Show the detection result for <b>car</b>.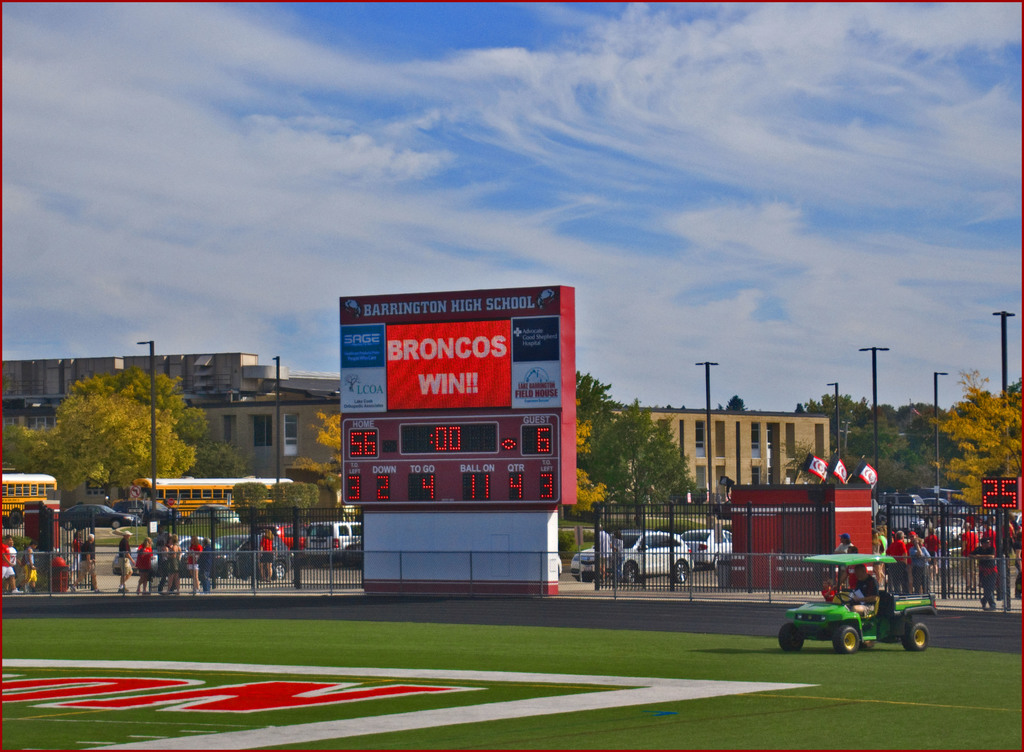
(x1=111, y1=532, x2=214, y2=570).
